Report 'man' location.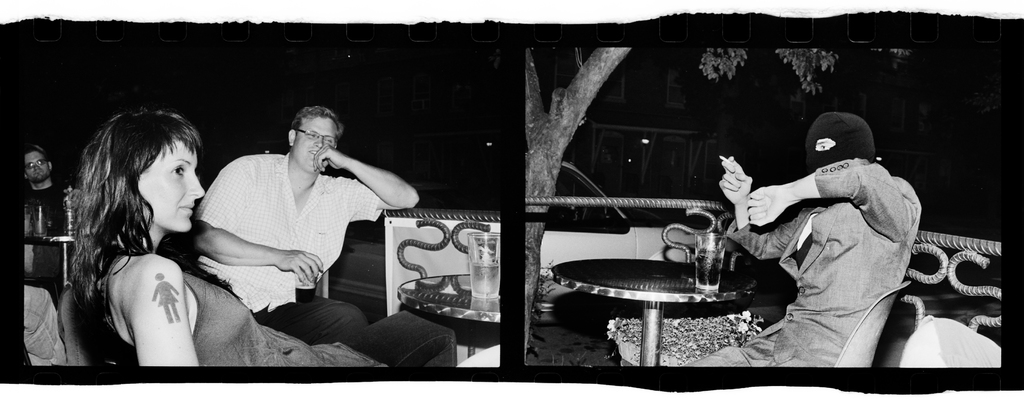
Report: x1=168, y1=94, x2=407, y2=348.
